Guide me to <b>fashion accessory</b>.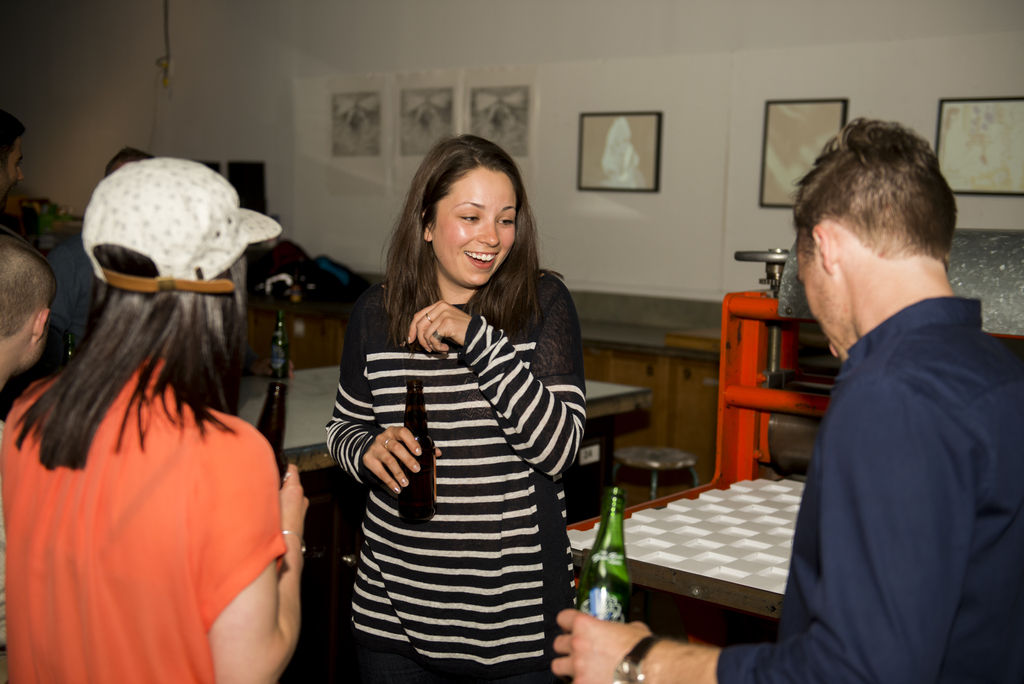
Guidance: x1=423, y1=311, x2=434, y2=324.
